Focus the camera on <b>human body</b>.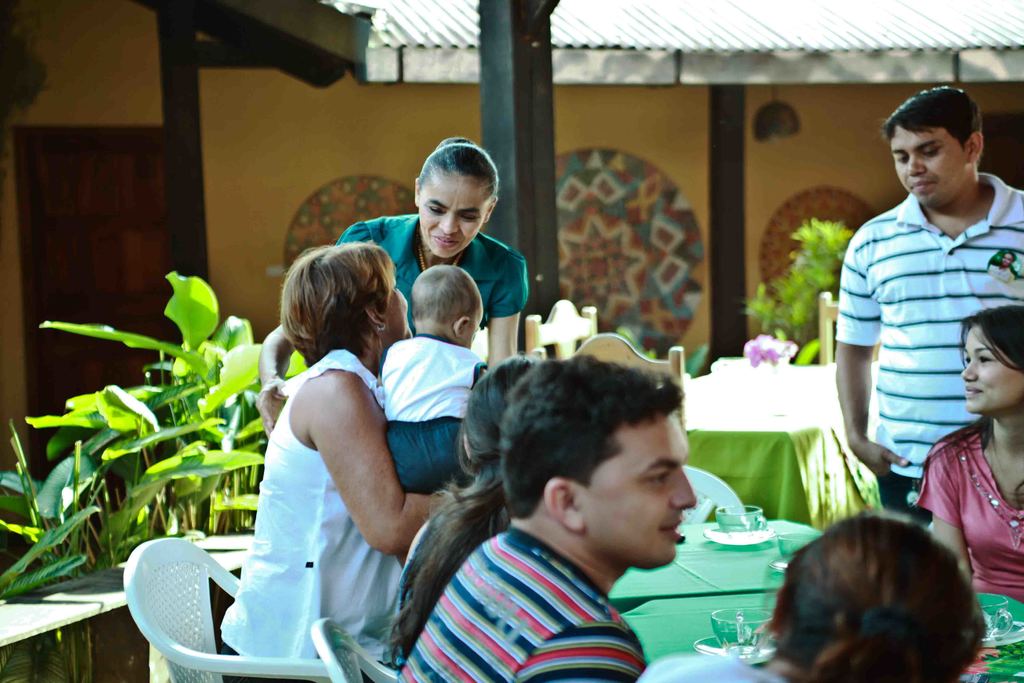
Focus region: x1=833 y1=91 x2=1011 y2=575.
